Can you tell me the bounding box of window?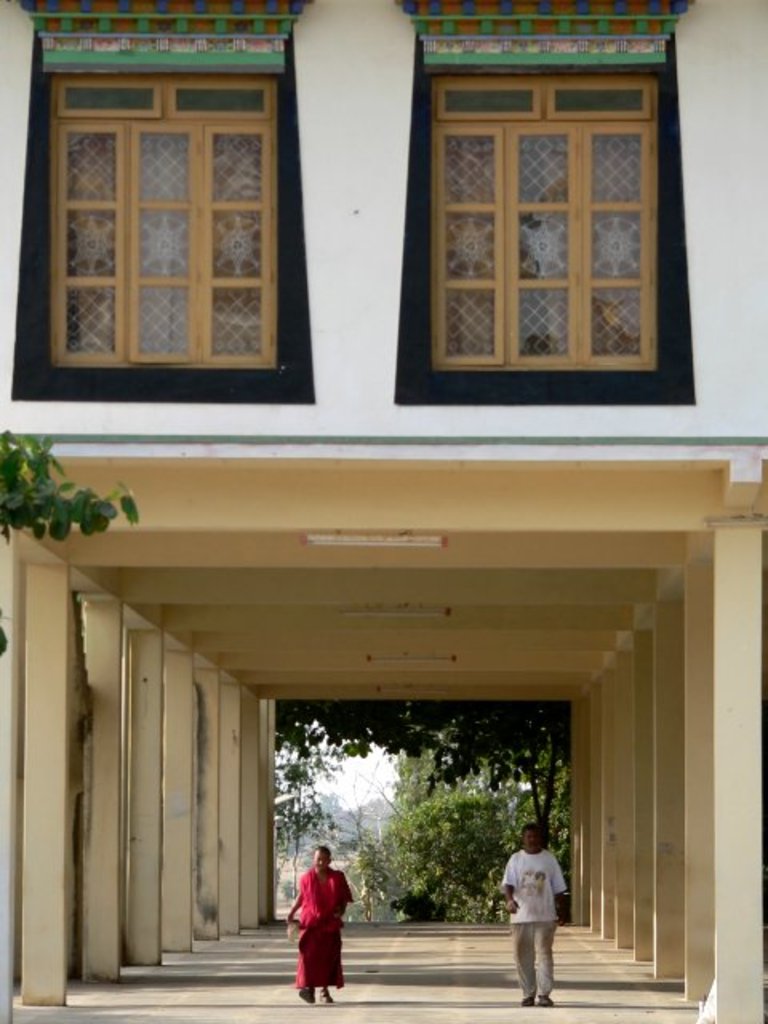
Rect(387, 0, 701, 406).
